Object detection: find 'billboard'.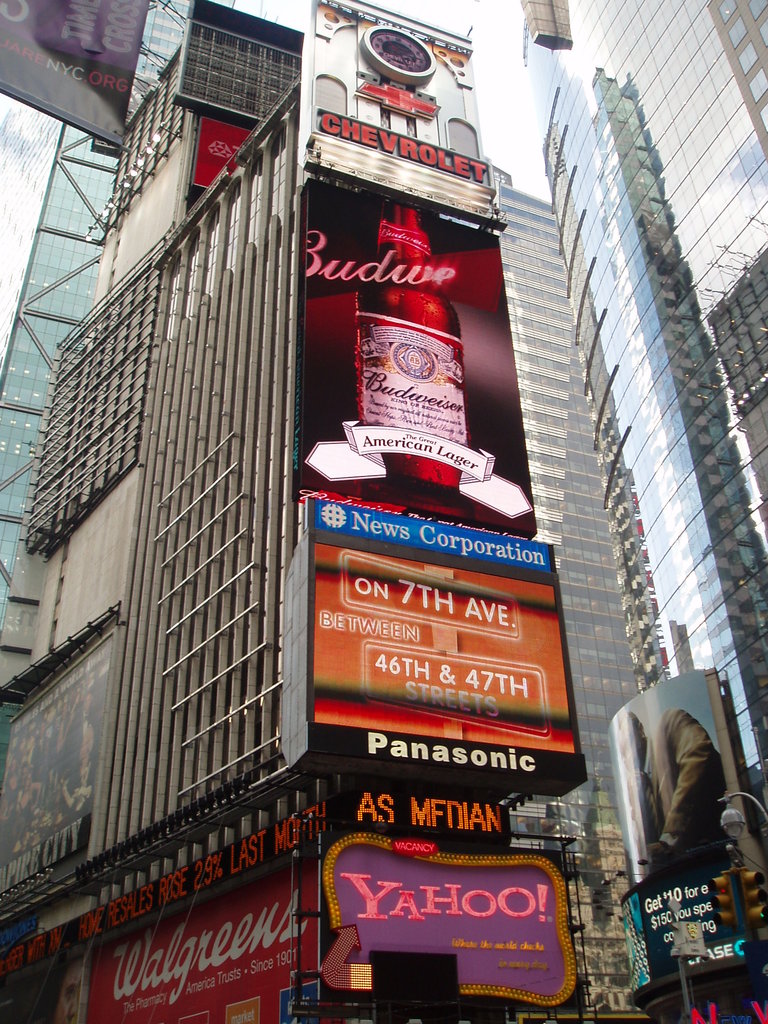
l=299, t=0, r=499, b=223.
